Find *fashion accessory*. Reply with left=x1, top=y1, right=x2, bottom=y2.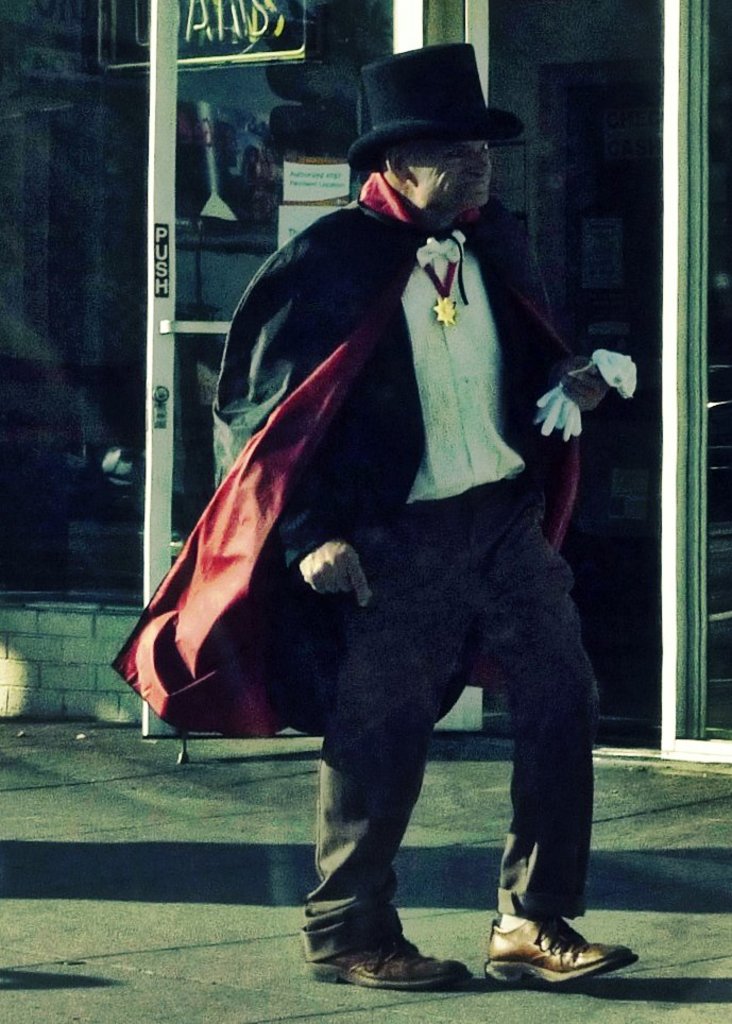
left=308, top=928, right=466, bottom=992.
